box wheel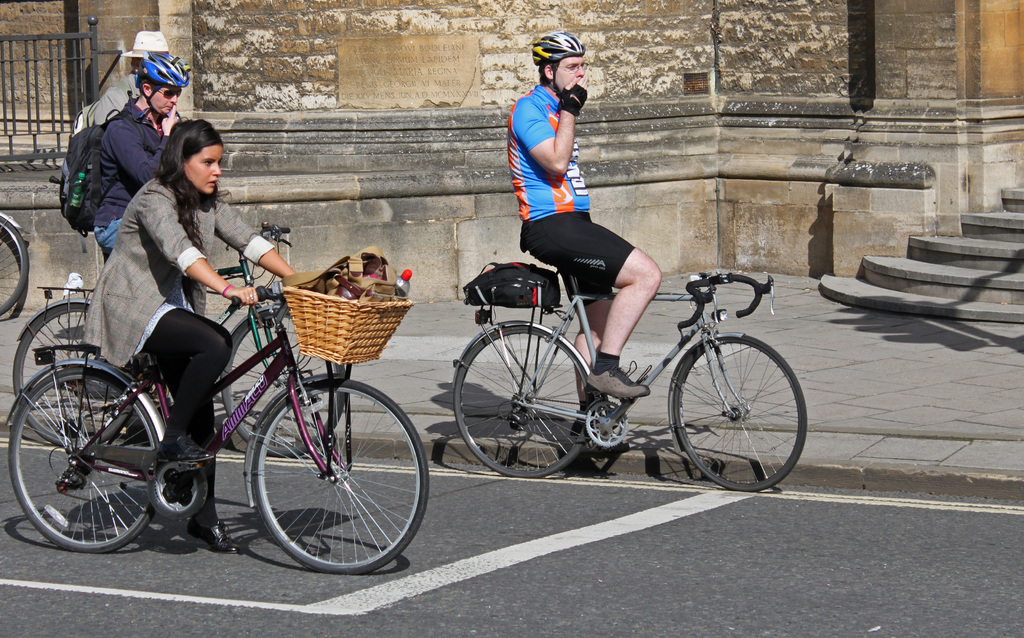
[0, 212, 35, 321]
